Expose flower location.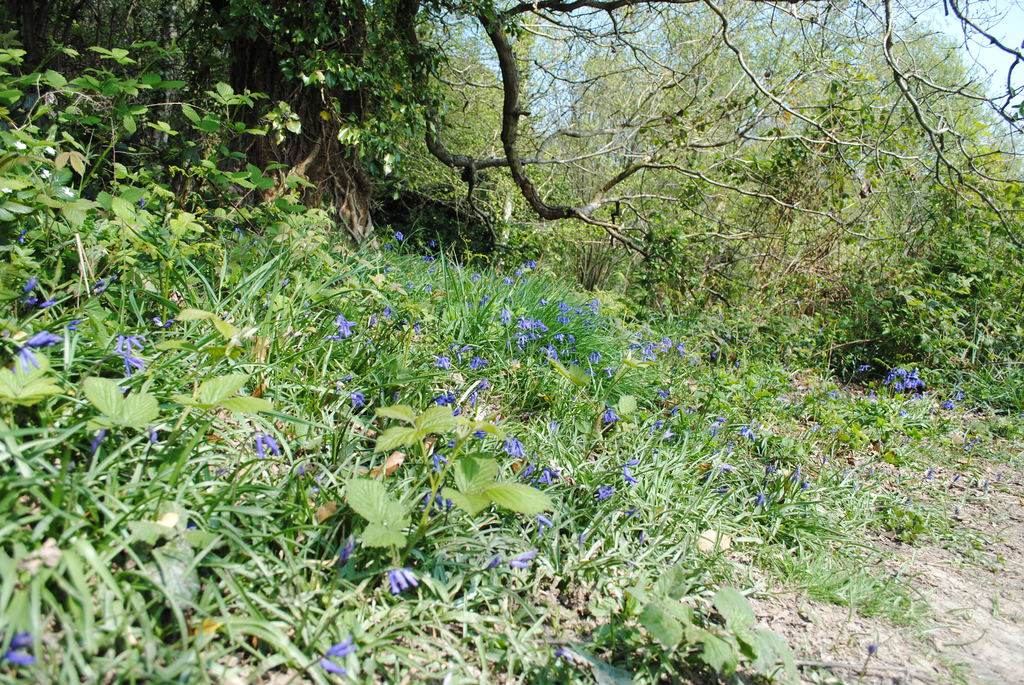
Exposed at bbox=[385, 565, 417, 593].
